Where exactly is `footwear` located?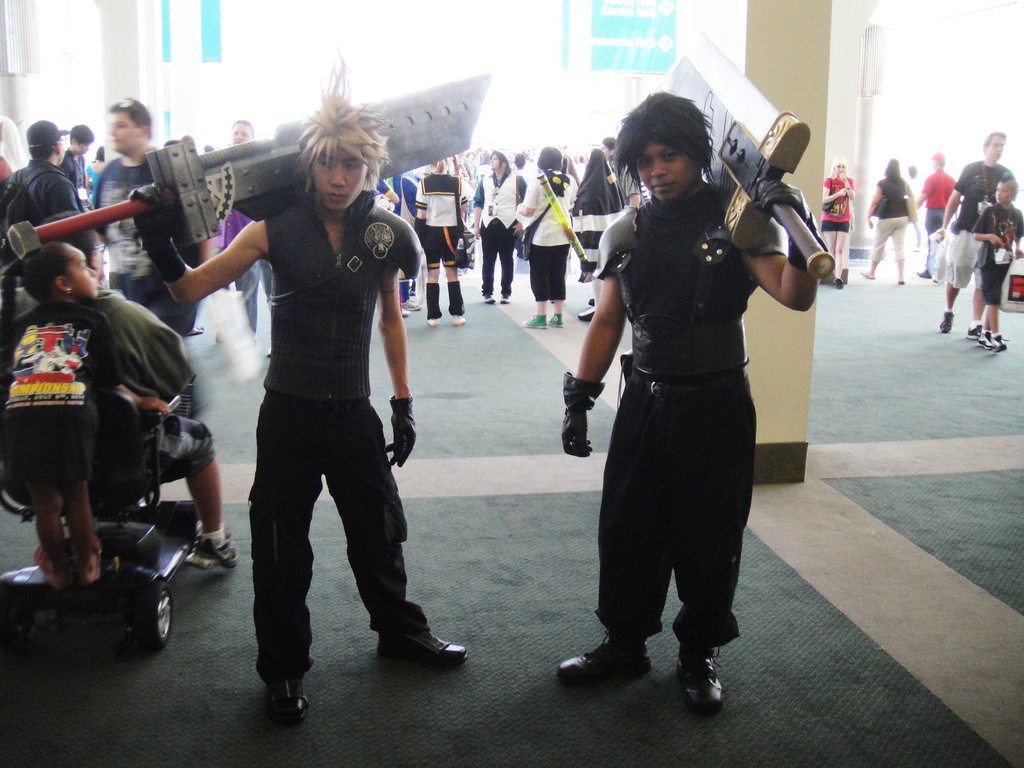
Its bounding box is region(522, 314, 548, 326).
